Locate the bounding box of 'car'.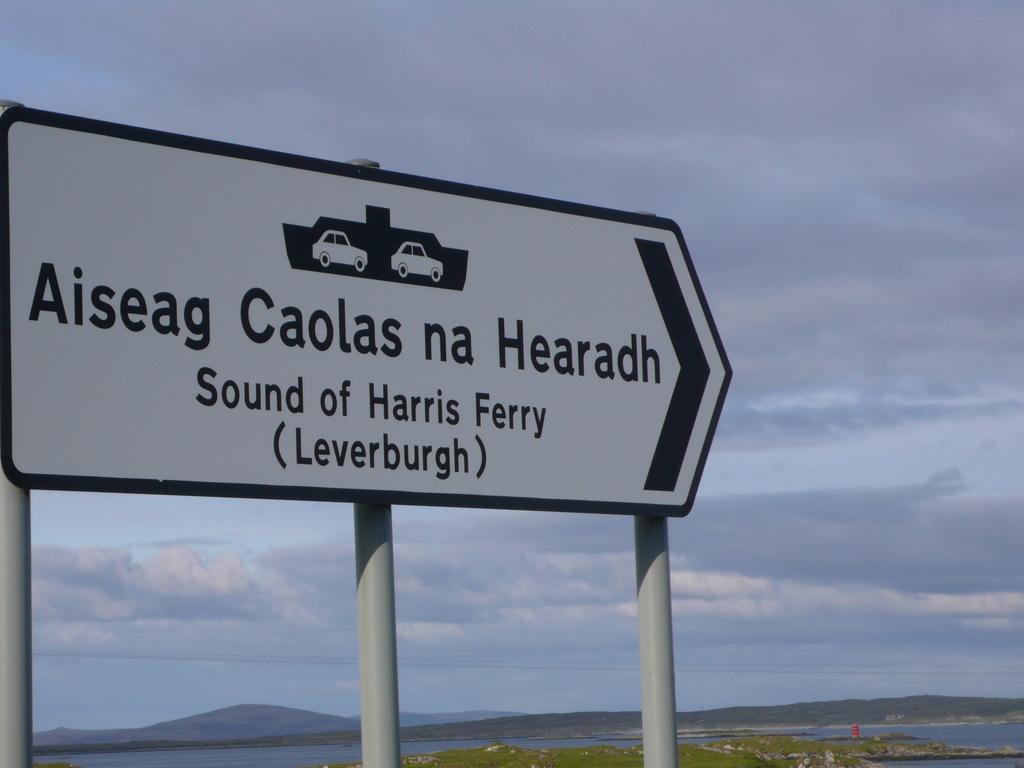
Bounding box: box(314, 229, 368, 273).
